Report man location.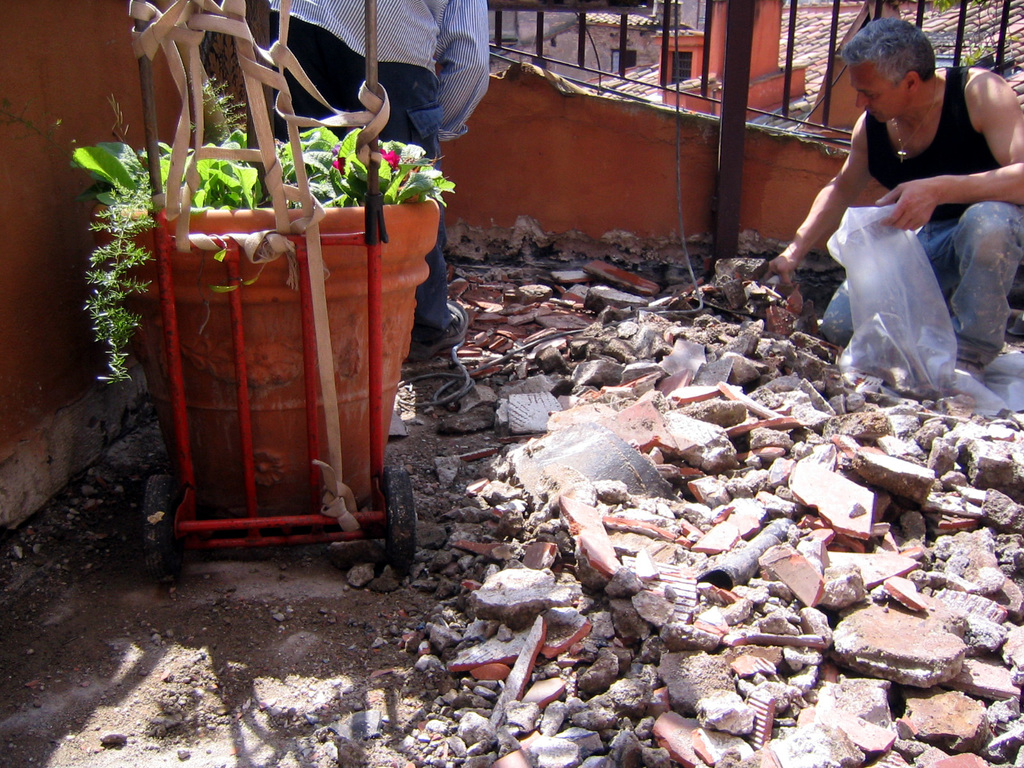
Report: <region>251, 0, 488, 422</region>.
